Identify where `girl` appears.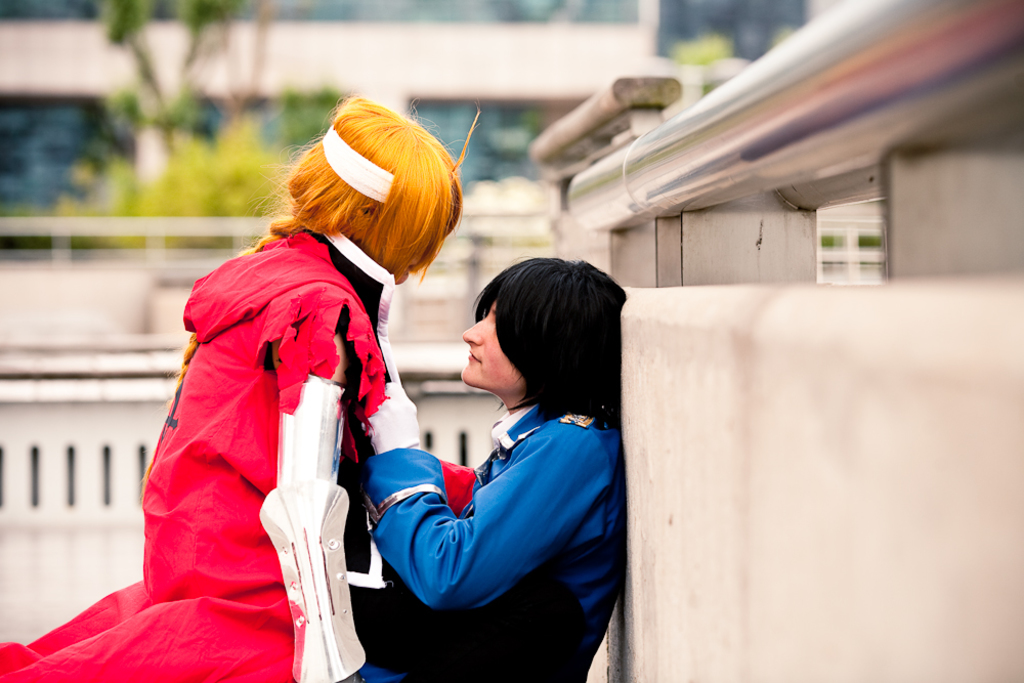
Appears at {"x1": 0, "y1": 94, "x2": 506, "y2": 682}.
